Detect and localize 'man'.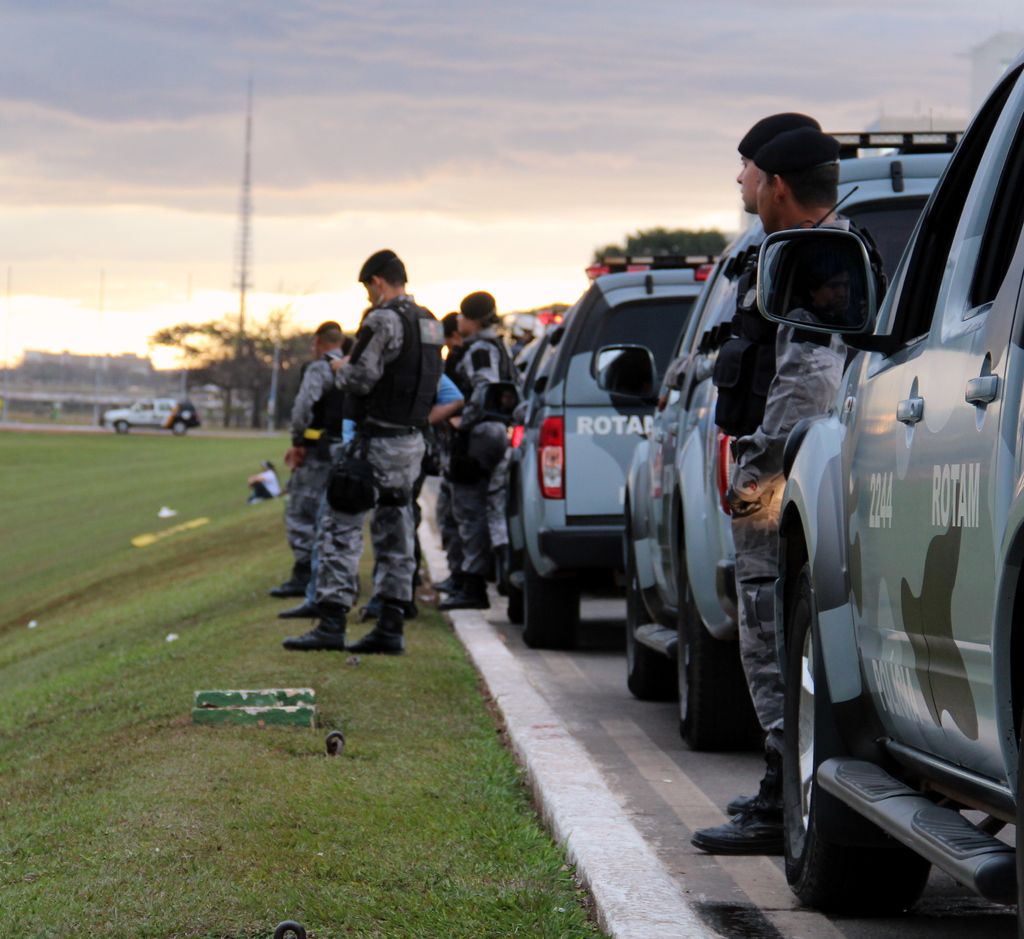
Localized at <region>293, 266, 460, 675</region>.
